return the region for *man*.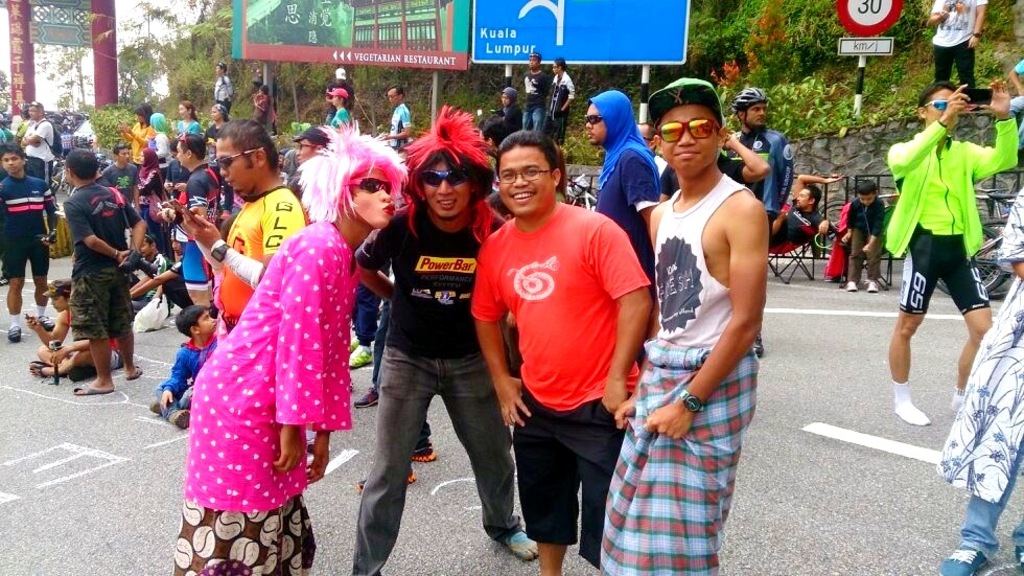
select_region(179, 119, 304, 353).
